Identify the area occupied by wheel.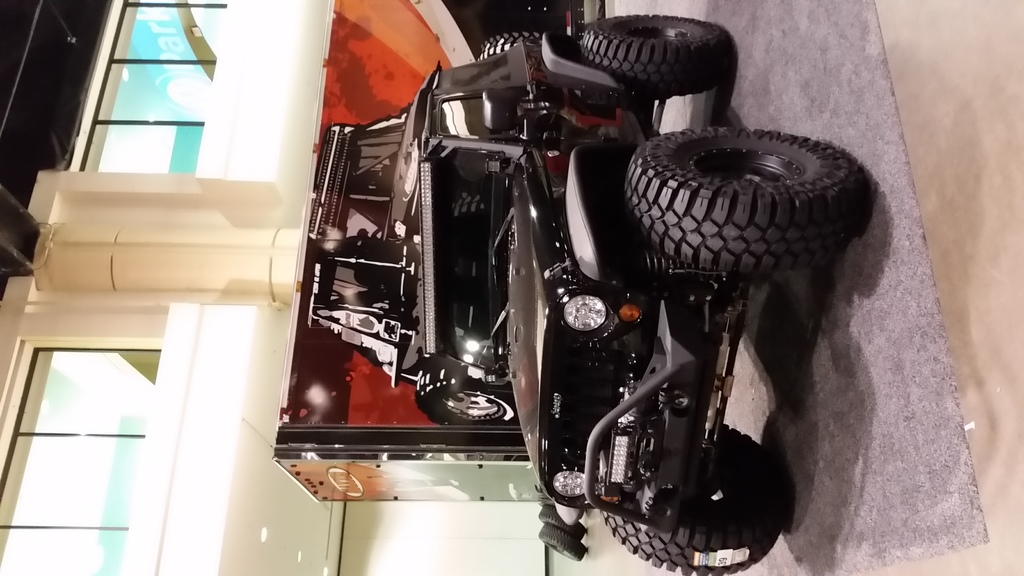
Area: x1=623, y1=129, x2=867, y2=269.
